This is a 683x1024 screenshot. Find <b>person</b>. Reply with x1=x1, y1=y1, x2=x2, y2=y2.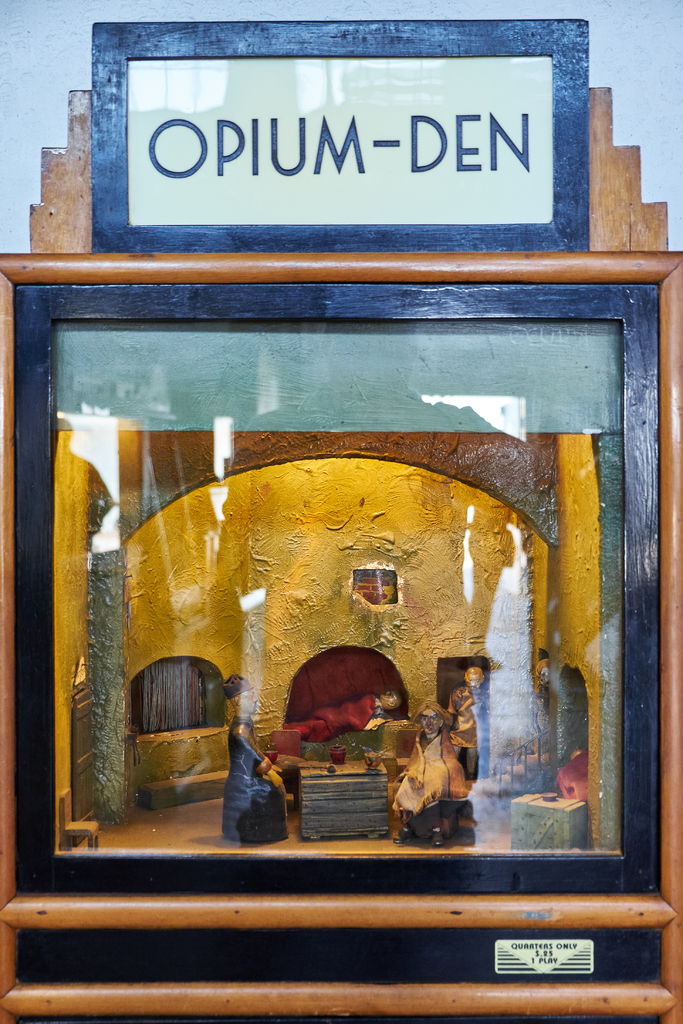
x1=443, y1=657, x2=500, y2=772.
